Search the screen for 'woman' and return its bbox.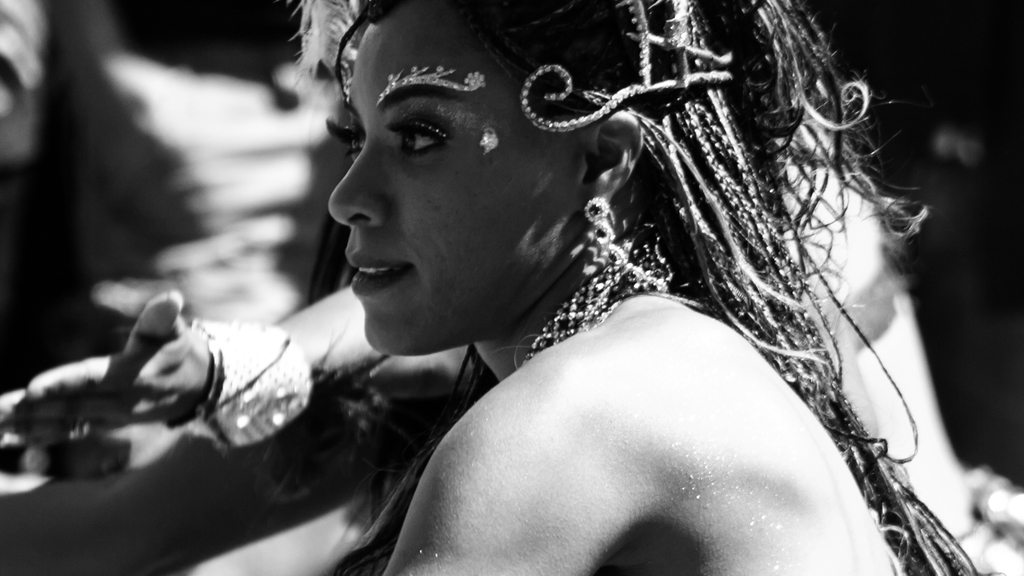
Found: rect(294, 0, 980, 575).
